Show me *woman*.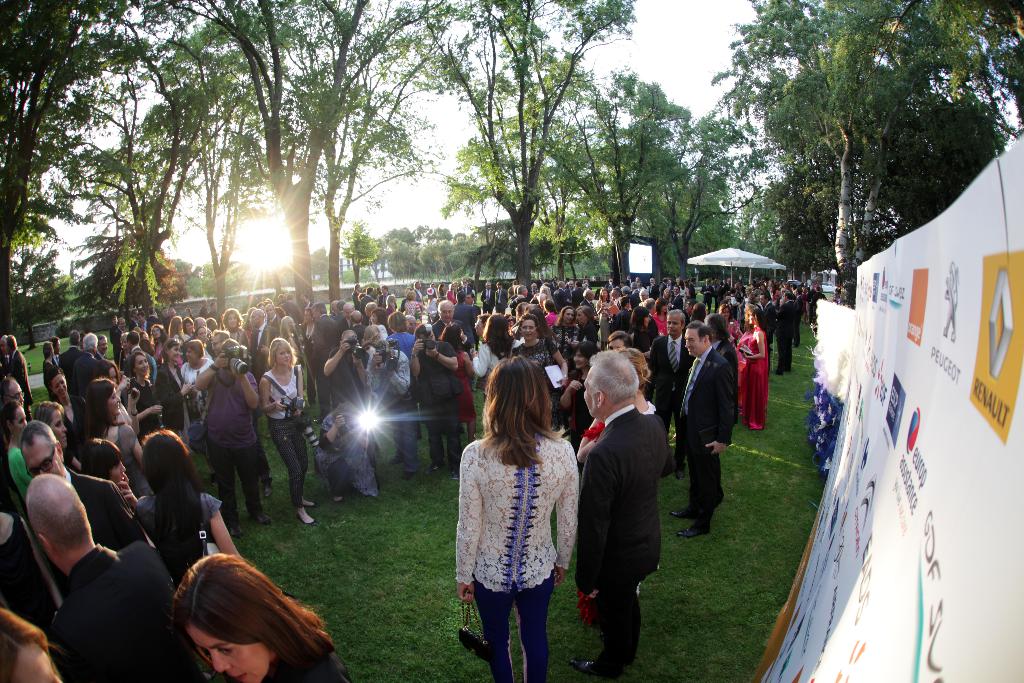
*woman* is here: left=716, top=300, right=732, bottom=325.
